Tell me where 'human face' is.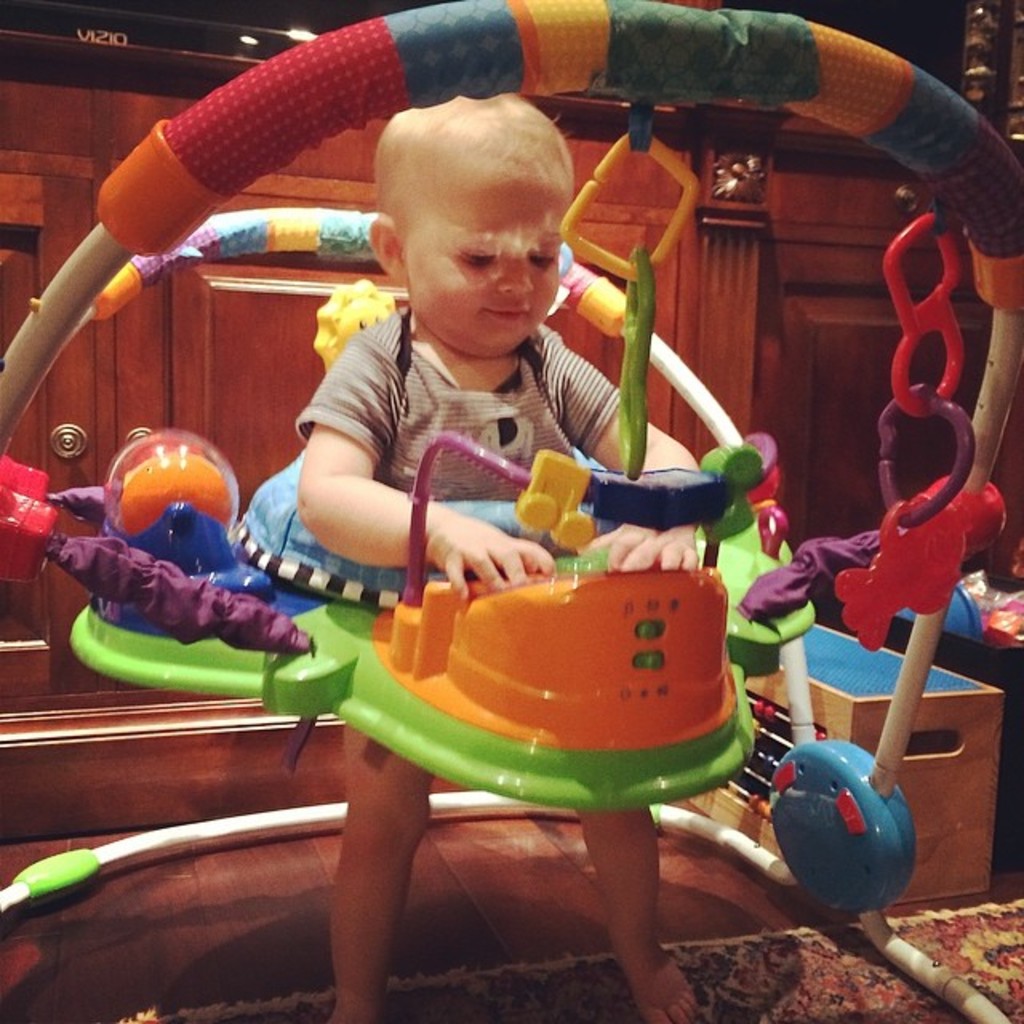
'human face' is at (410, 174, 581, 346).
